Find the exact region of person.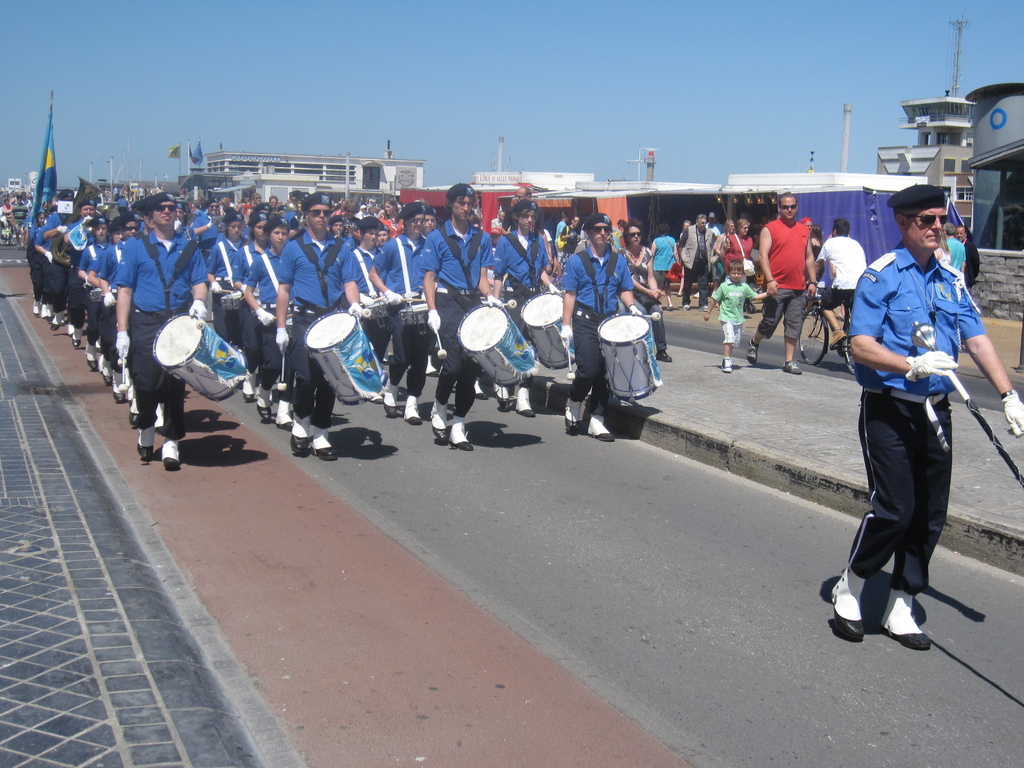
Exact region: select_region(806, 216, 871, 349).
